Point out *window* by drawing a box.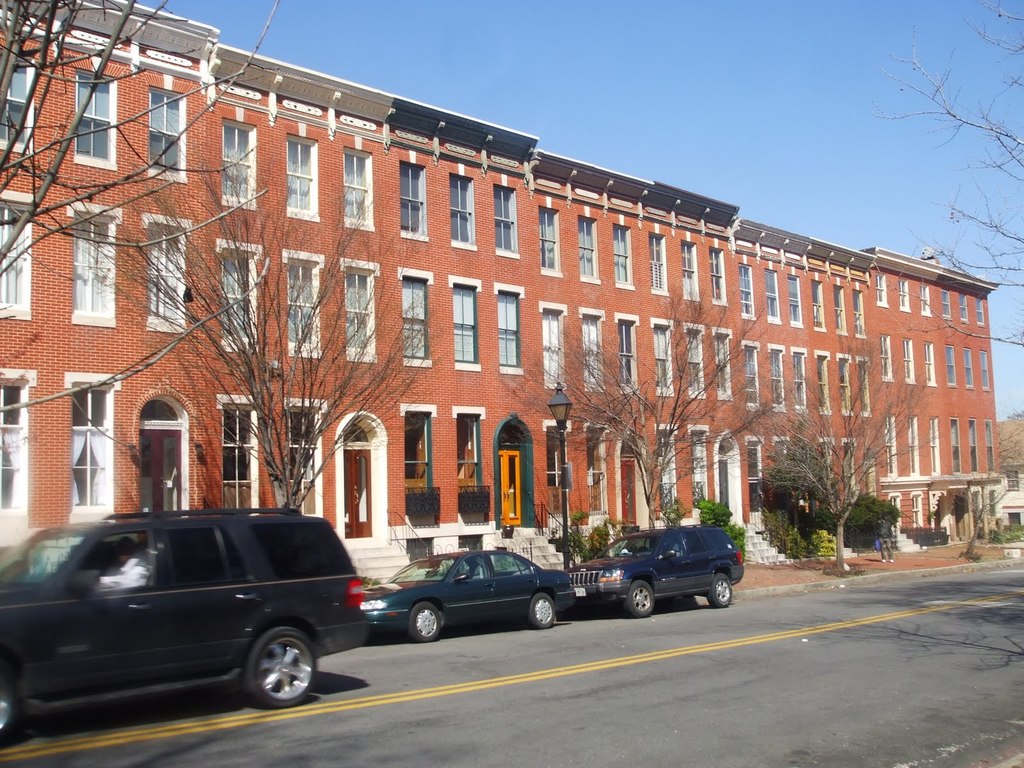
[941, 291, 949, 319].
